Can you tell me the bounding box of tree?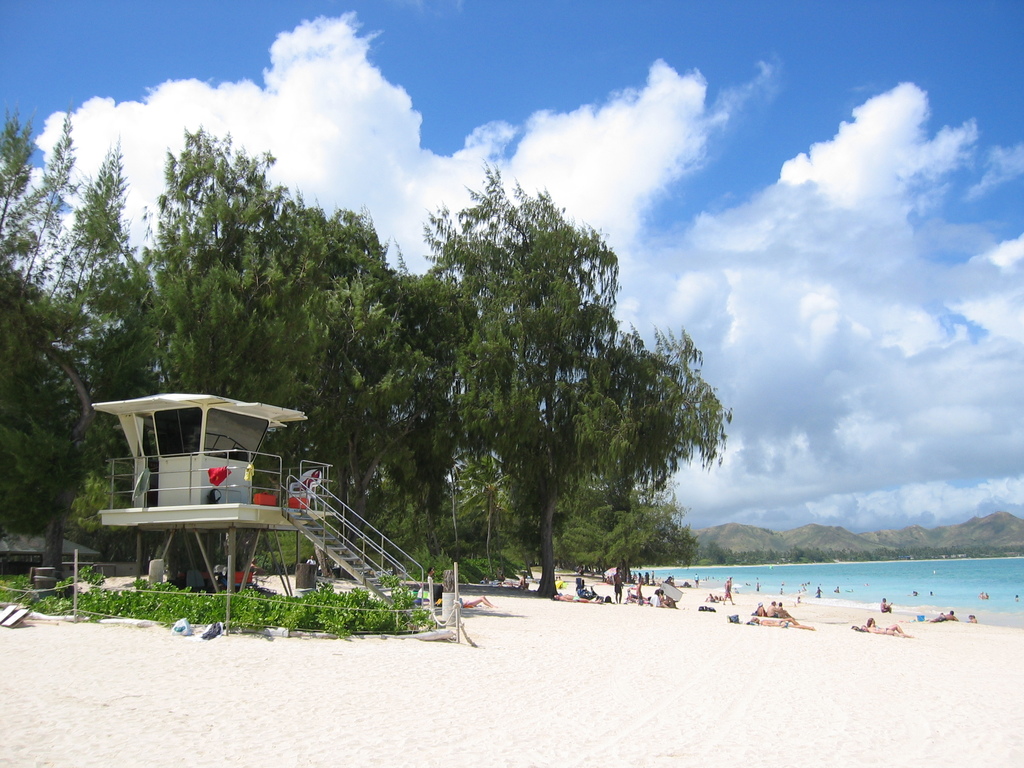
223:200:496:563.
